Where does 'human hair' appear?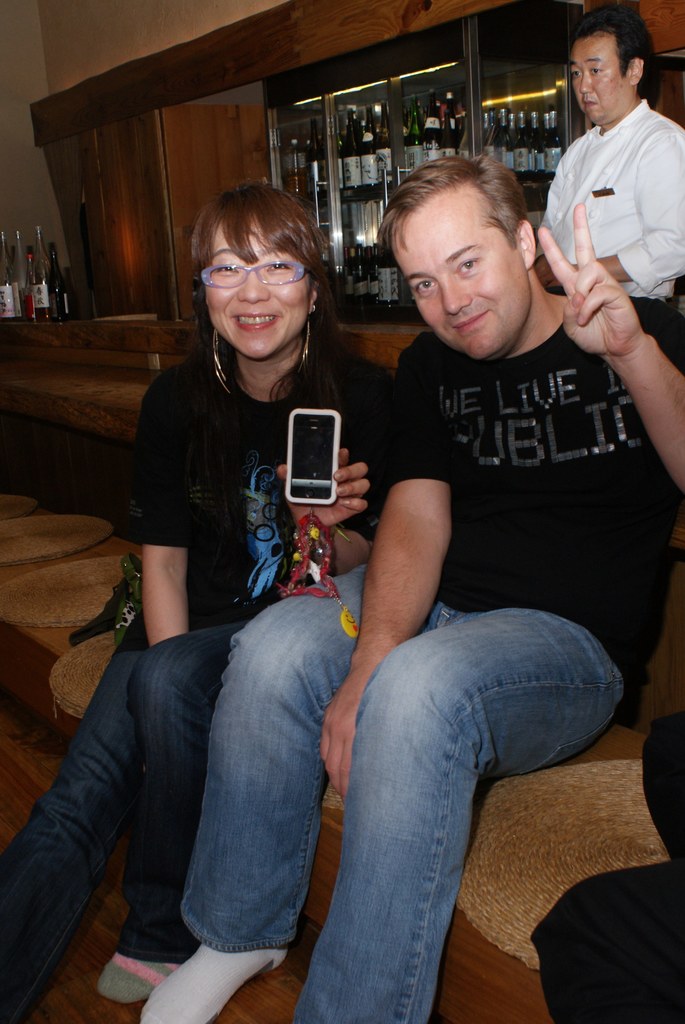
Appears at {"x1": 188, "y1": 185, "x2": 328, "y2": 400}.
